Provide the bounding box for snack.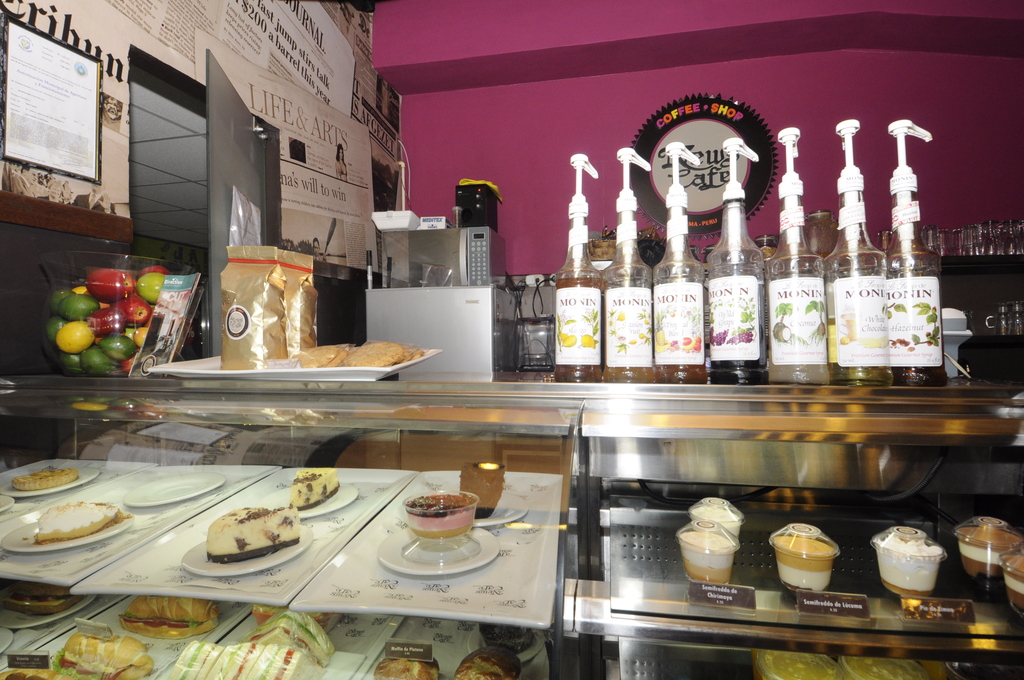
left=1, top=665, right=72, bottom=679.
